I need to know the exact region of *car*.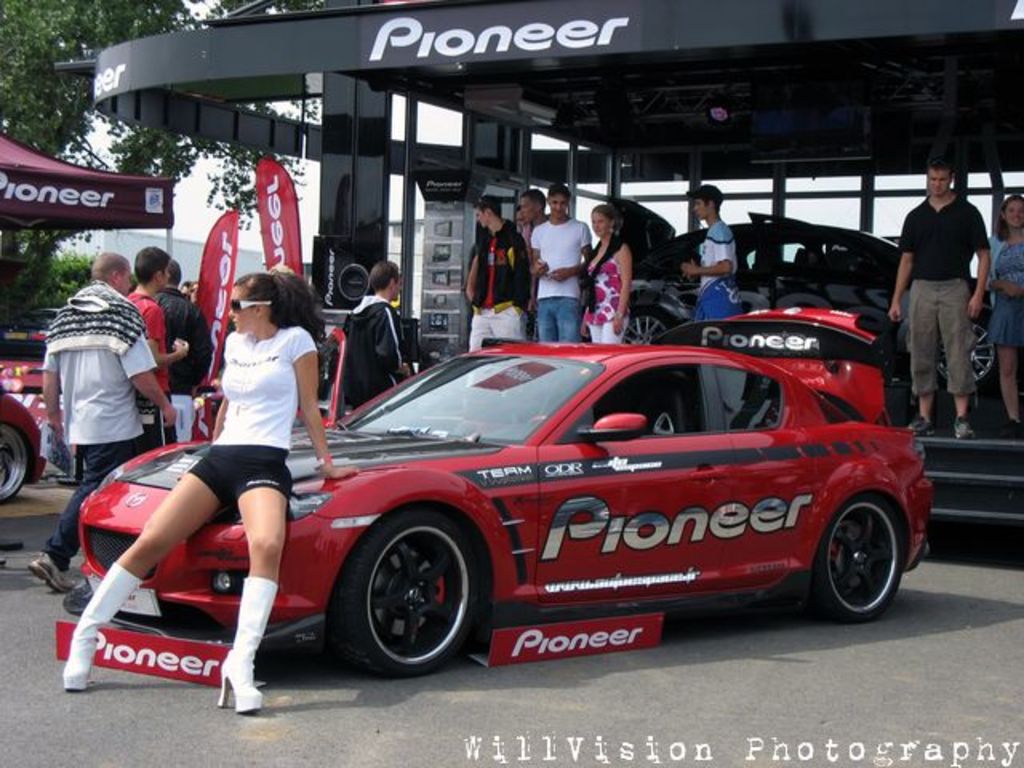
Region: (left=0, top=352, right=218, bottom=469).
